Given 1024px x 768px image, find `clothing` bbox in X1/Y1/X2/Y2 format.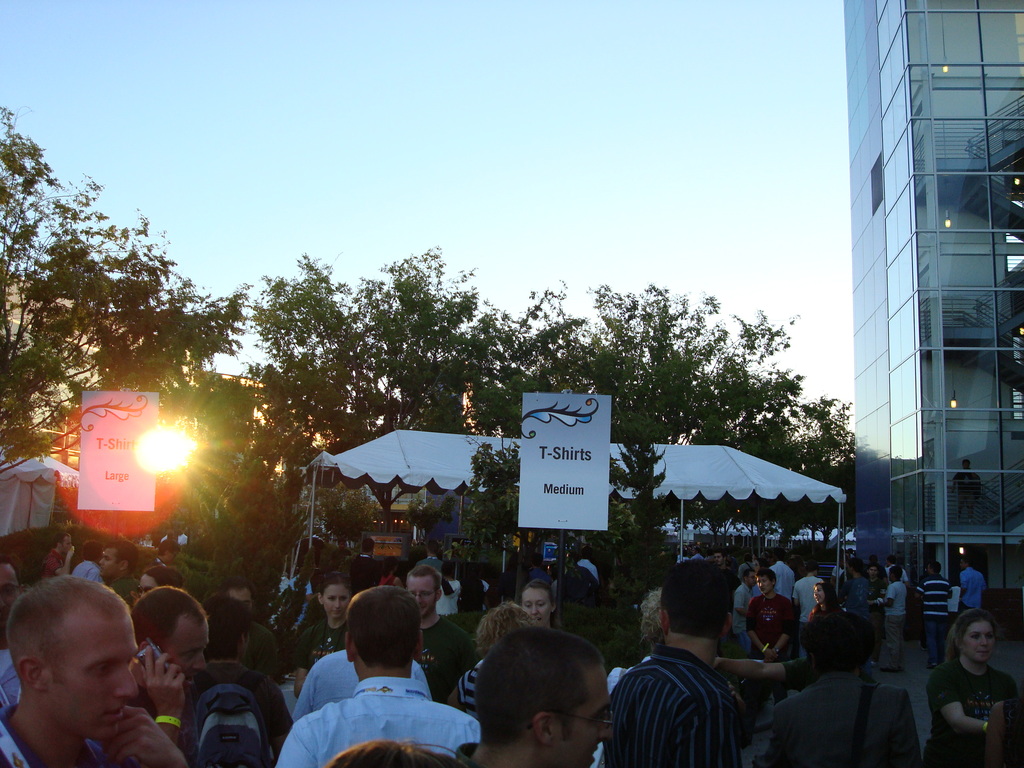
796/573/829/626.
